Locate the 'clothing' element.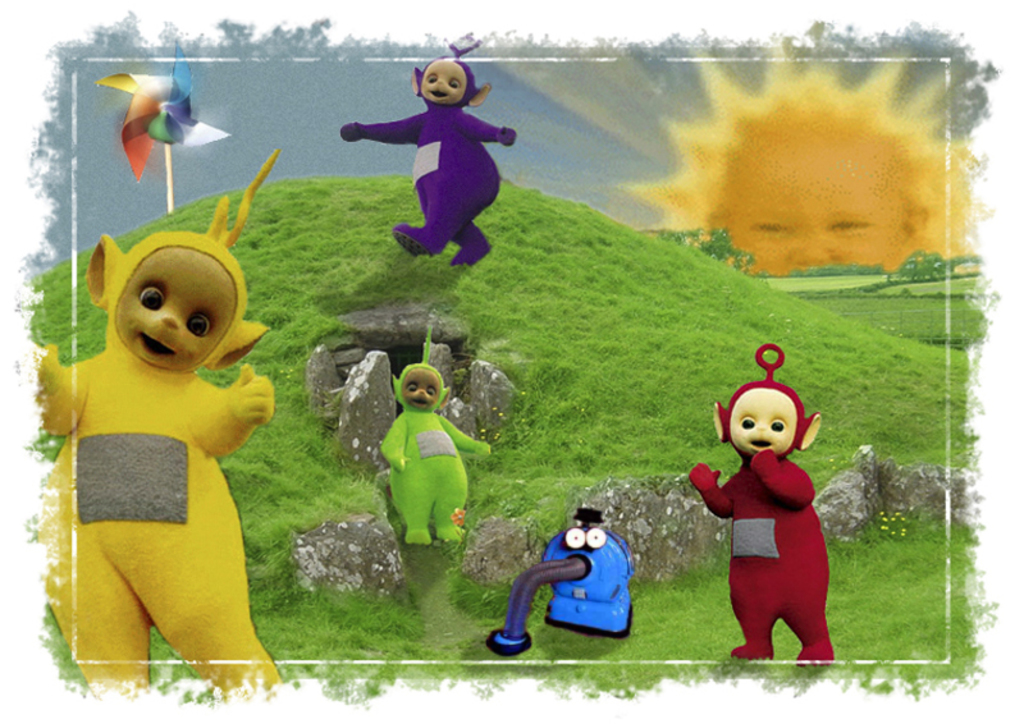
Element bbox: (x1=699, y1=453, x2=829, y2=660).
